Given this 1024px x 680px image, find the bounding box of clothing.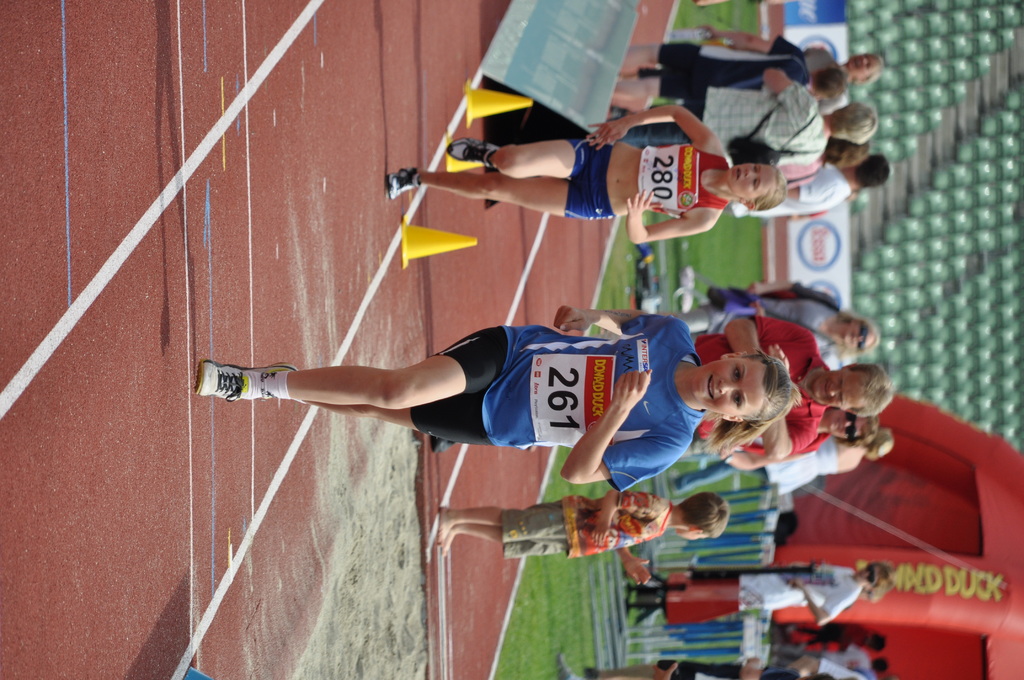
detection(799, 643, 872, 679).
